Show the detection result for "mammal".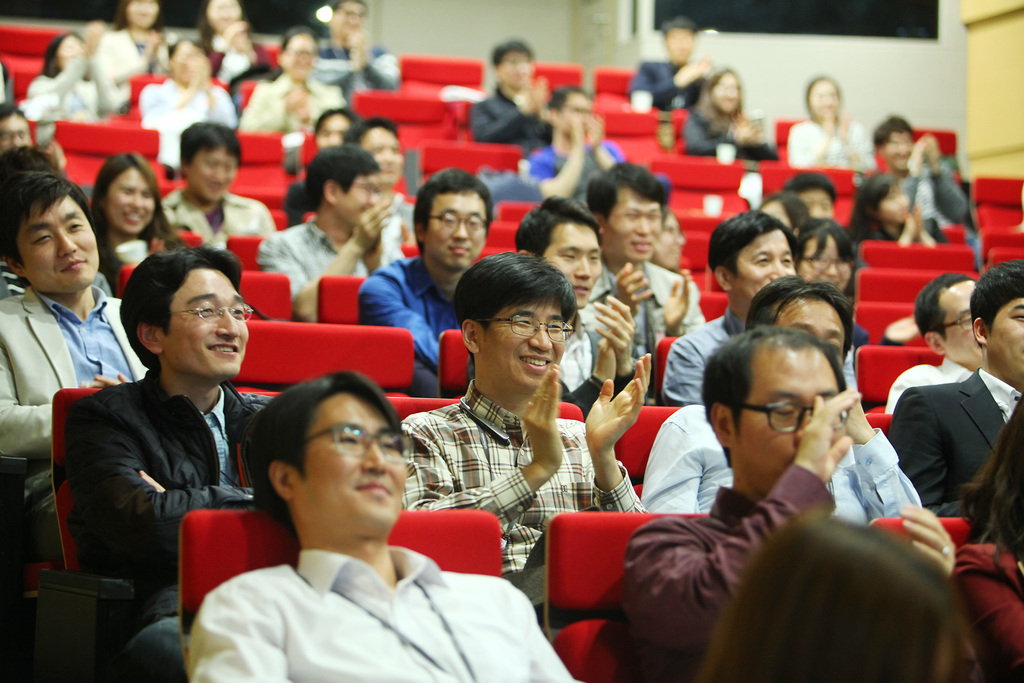
93 154 187 269.
